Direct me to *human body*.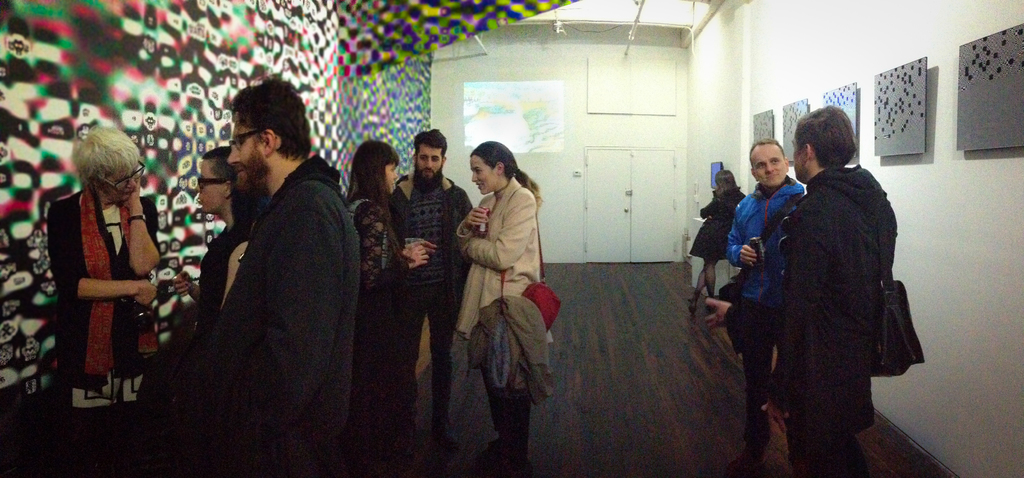
Direction: detection(450, 176, 546, 470).
